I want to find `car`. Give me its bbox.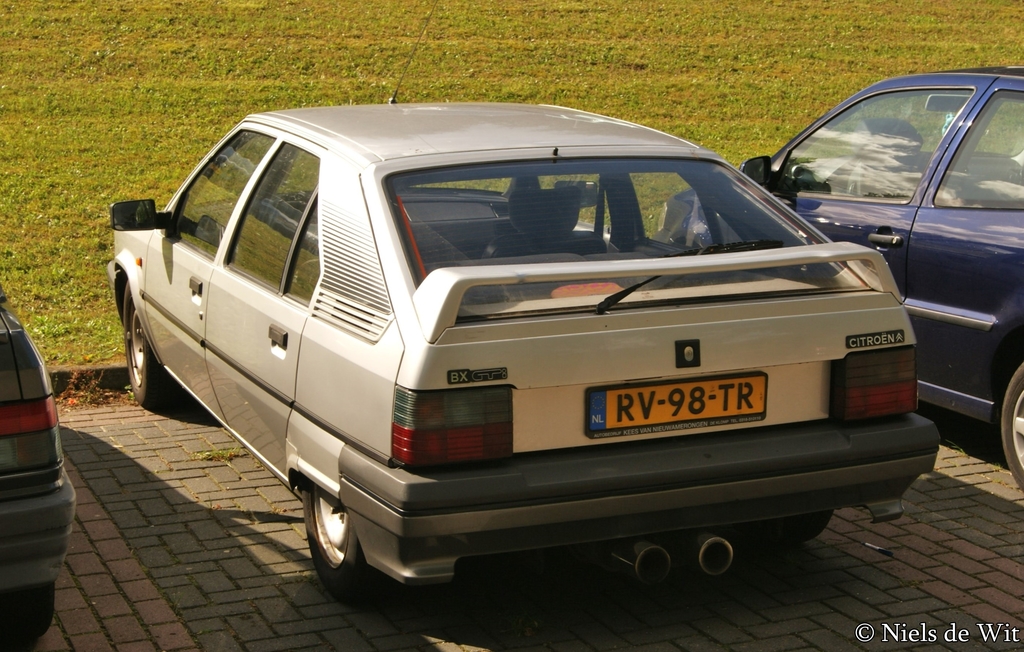
(x1=652, y1=62, x2=1023, y2=488).
